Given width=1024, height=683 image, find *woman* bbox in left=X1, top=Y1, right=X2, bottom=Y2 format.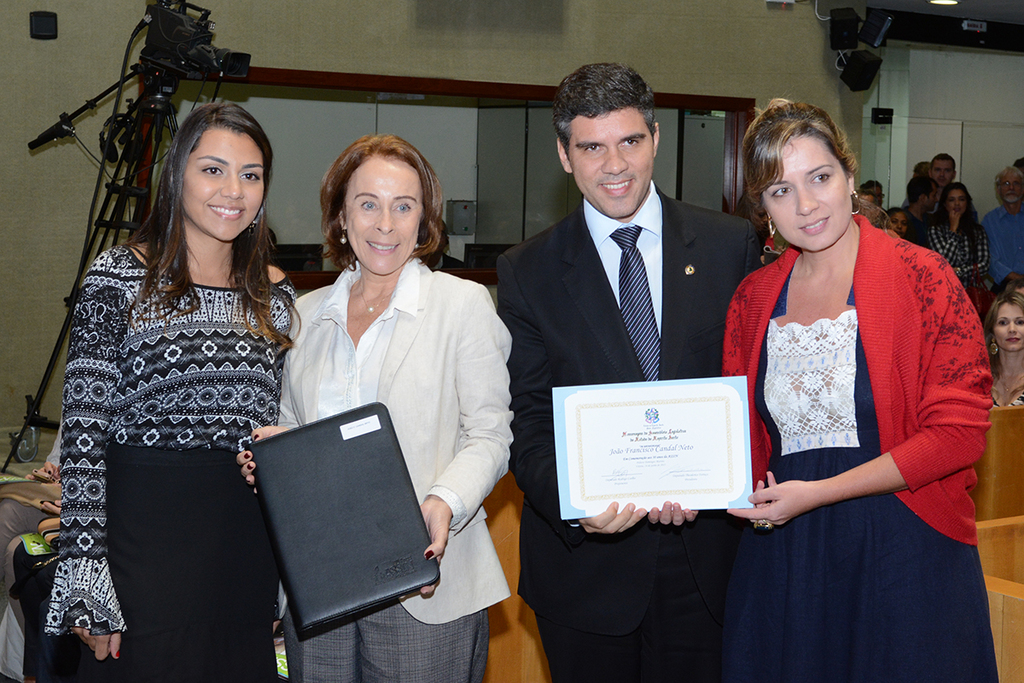
left=980, top=285, right=1023, bottom=423.
